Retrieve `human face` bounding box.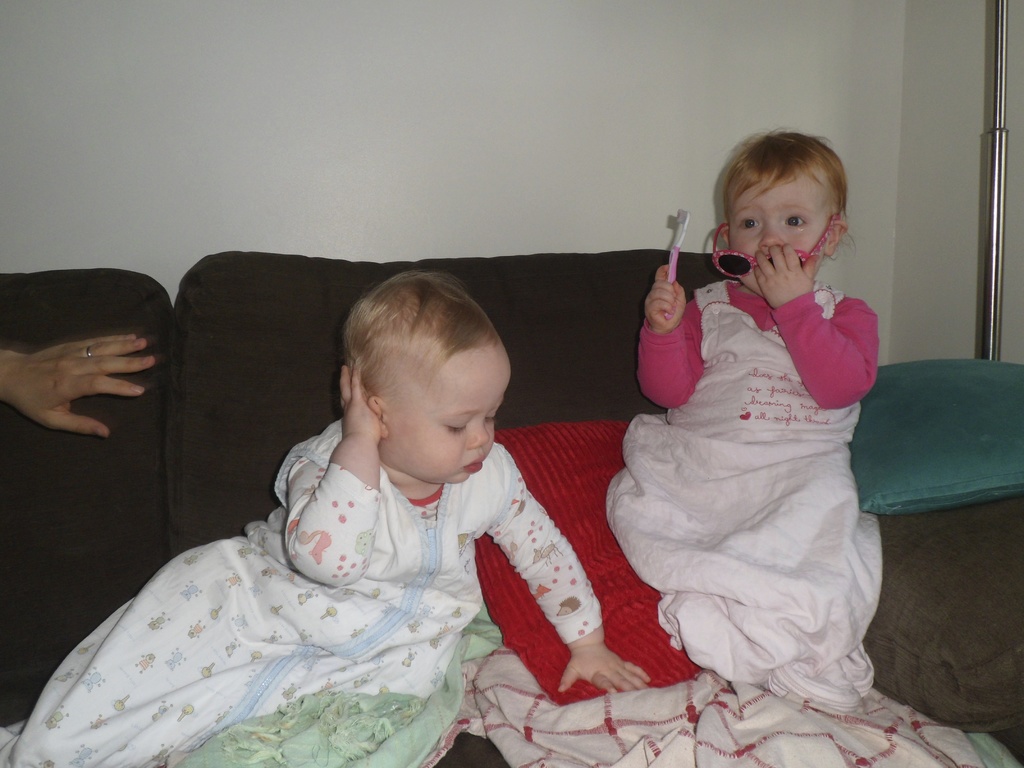
Bounding box: [385, 346, 521, 490].
